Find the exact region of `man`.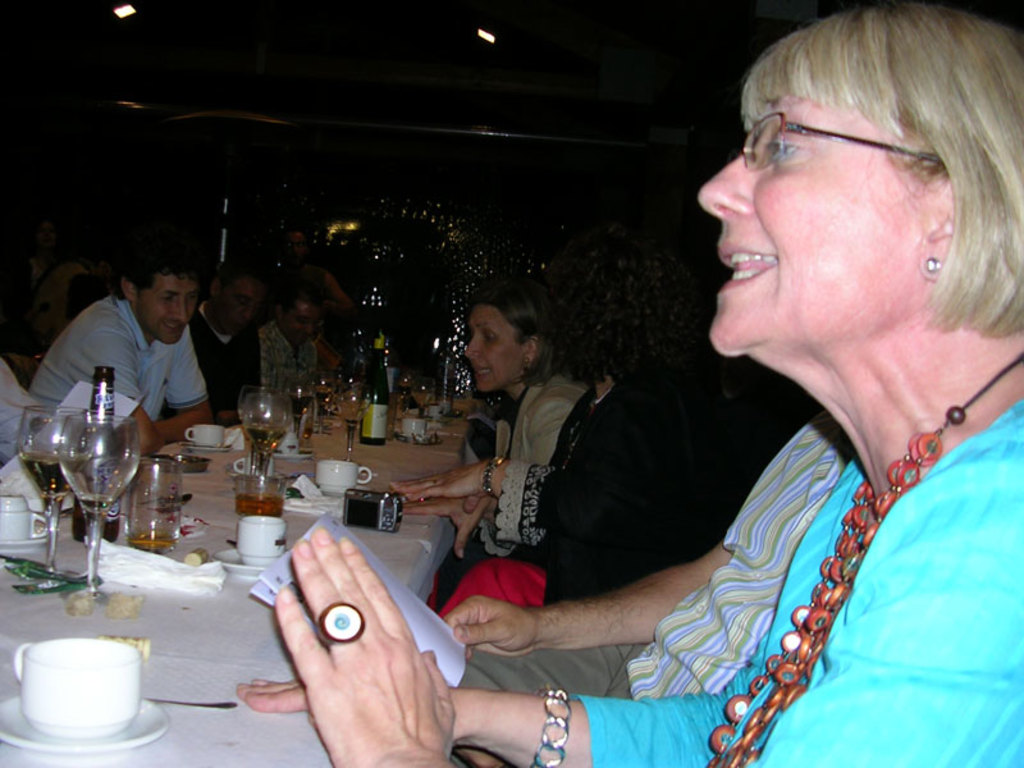
Exact region: l=180, t=255, r=275, b=422.
